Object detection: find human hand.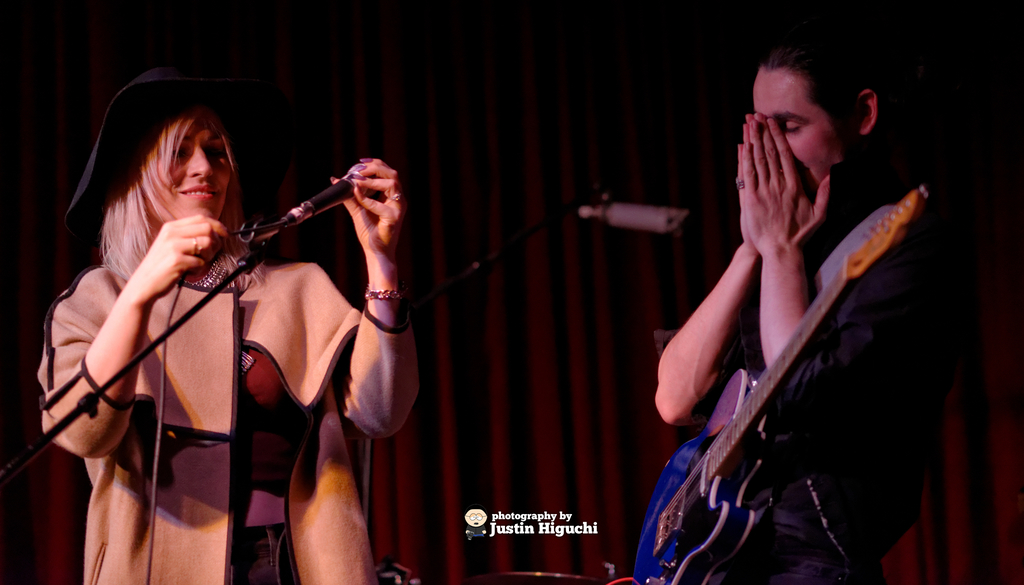
326, 156, 409, 257.
